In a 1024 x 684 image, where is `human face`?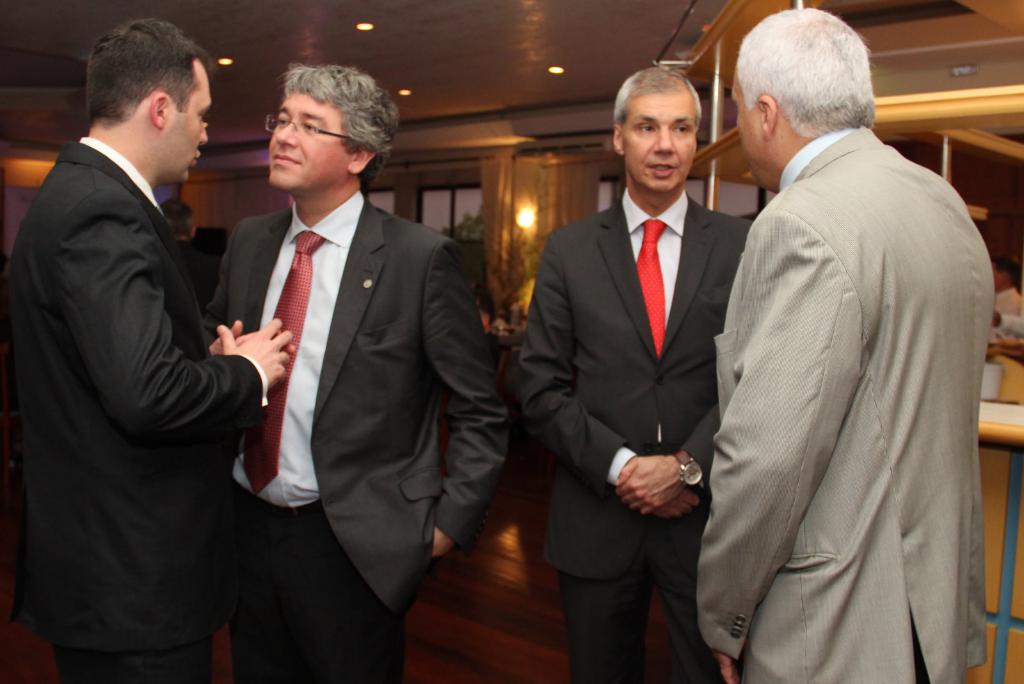
(x1=268, y1=90, x2=350, y2=189).
